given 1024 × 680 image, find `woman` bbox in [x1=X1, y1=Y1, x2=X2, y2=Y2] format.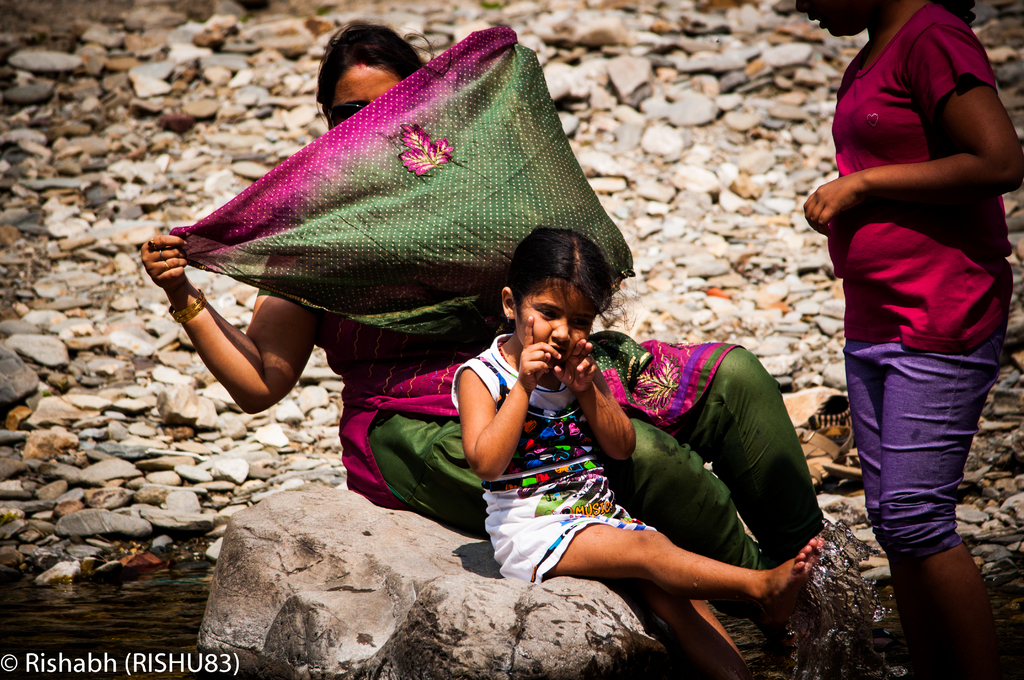
[x1=454, y1=225, x2=821, y2=579].
